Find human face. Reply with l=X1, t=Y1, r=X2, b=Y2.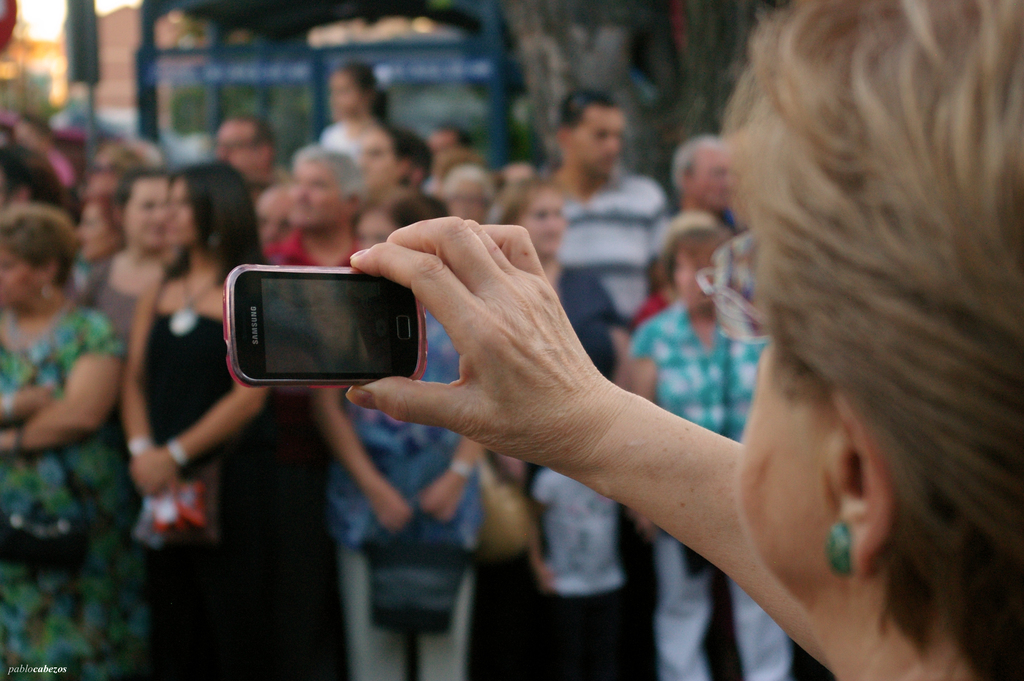
l=576, t=108, r=626, b=177.
